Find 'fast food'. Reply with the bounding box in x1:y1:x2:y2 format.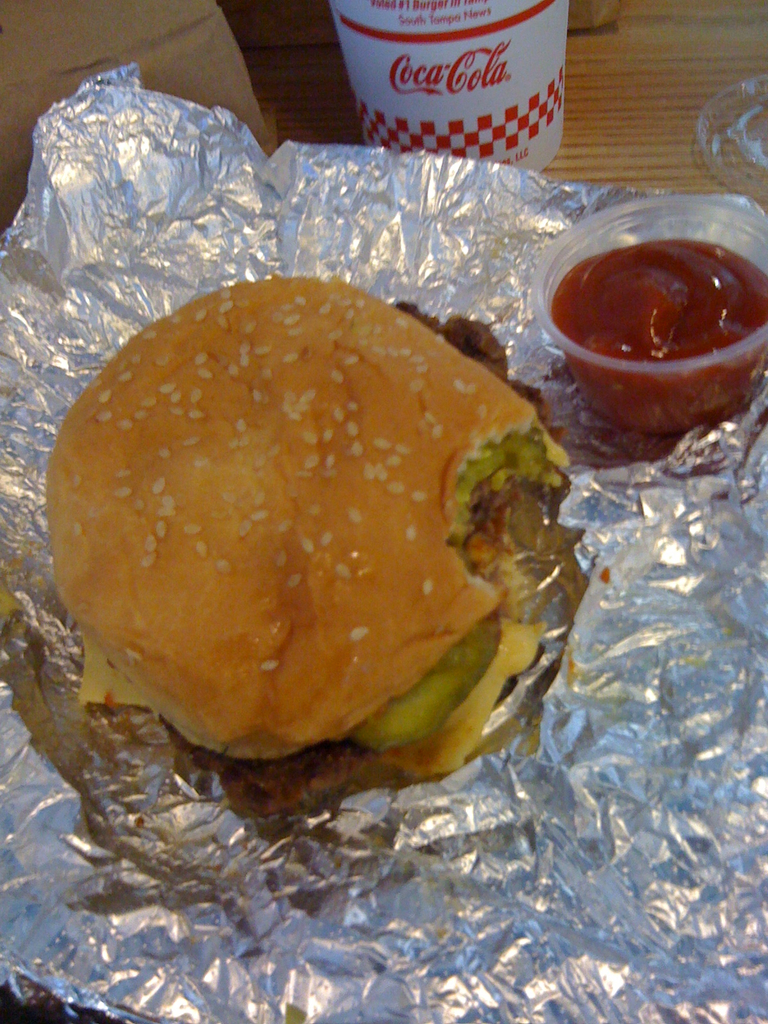
2:268:577:797.
